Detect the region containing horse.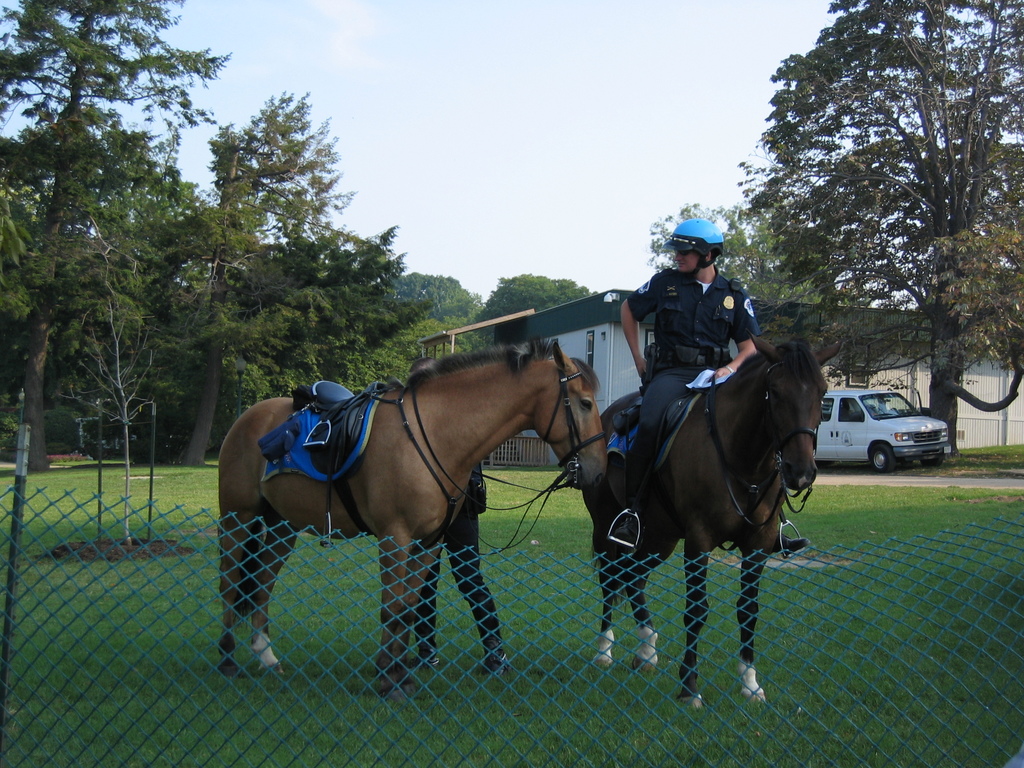
bbox=[214, 333, 608, 704].
